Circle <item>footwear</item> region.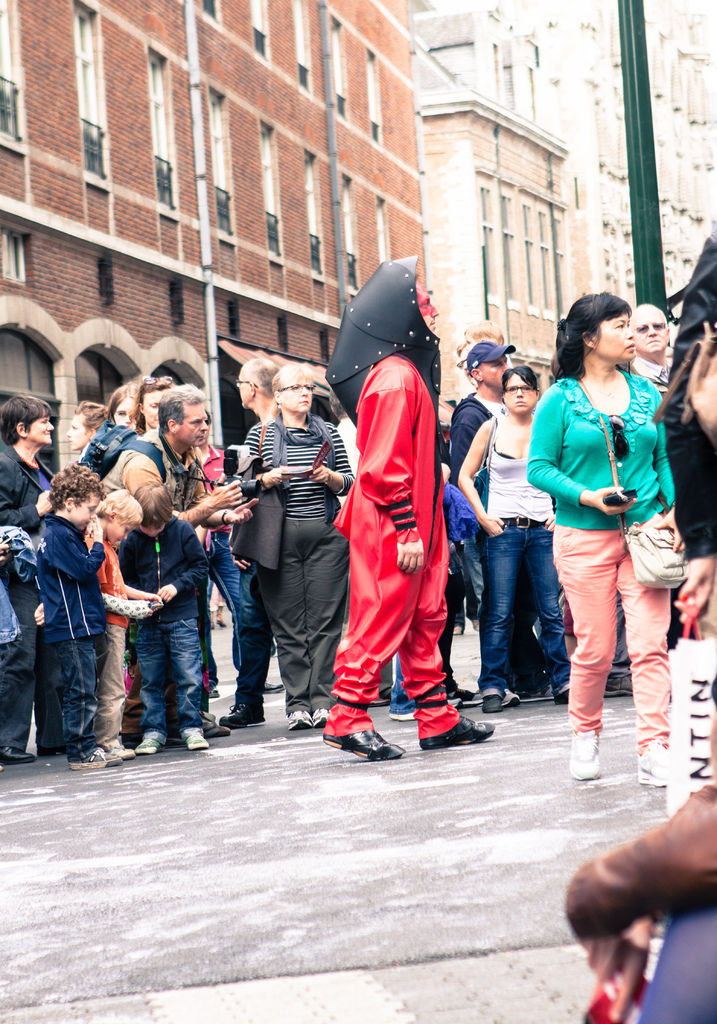
Region: pyautogui.locateOnScreen(447, 683, 486, 702).
